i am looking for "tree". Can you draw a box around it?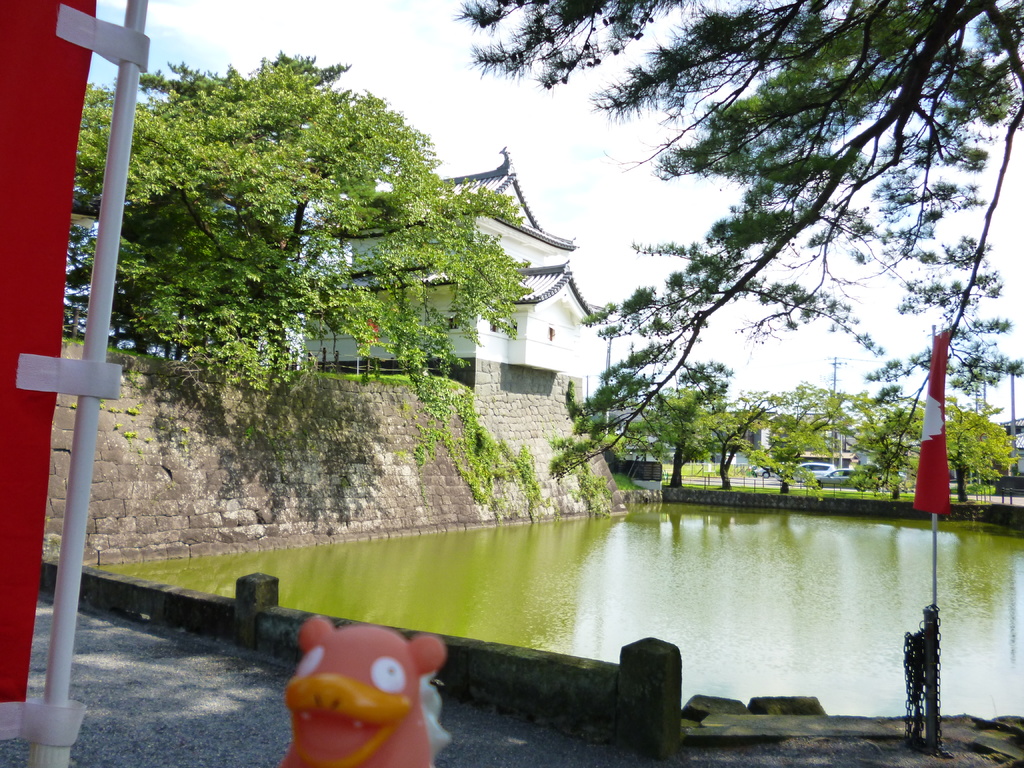
Sure, the bounding box is (left=892, top=376, right=1021, bottom=502).
